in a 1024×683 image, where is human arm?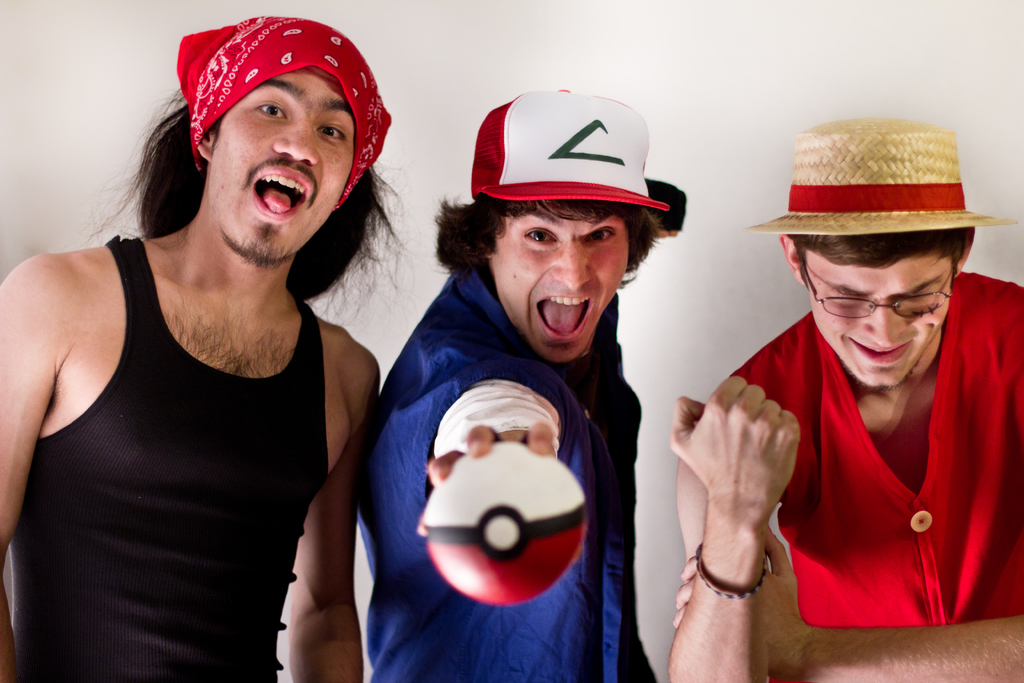
pyautogui.locateOnScreen(269, 385, 357, 680).
